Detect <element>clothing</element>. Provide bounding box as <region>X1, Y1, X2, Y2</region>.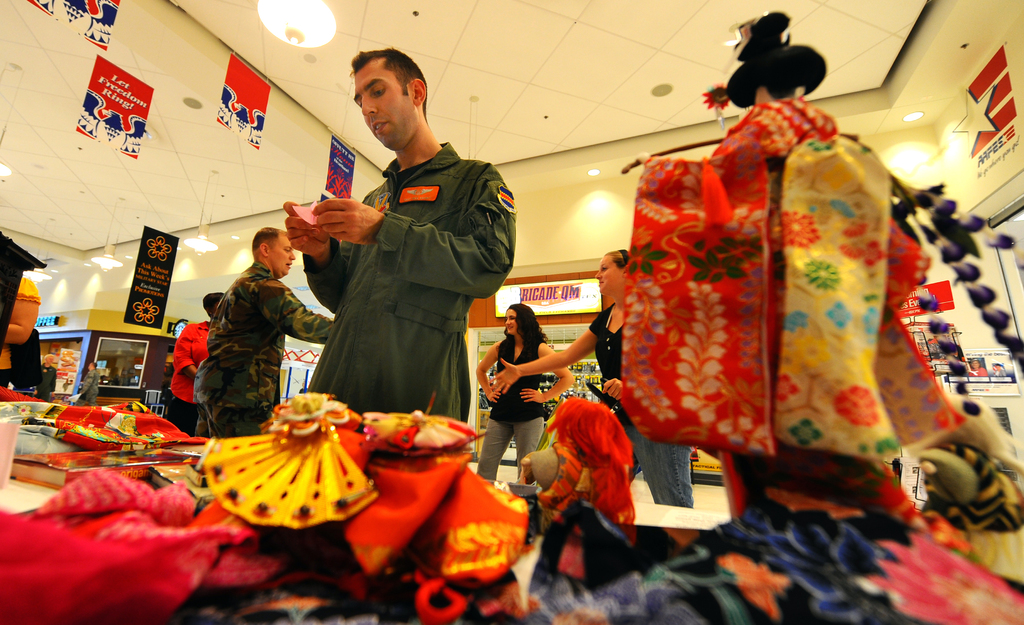
<region>300, 107, 520, 442</region>.
